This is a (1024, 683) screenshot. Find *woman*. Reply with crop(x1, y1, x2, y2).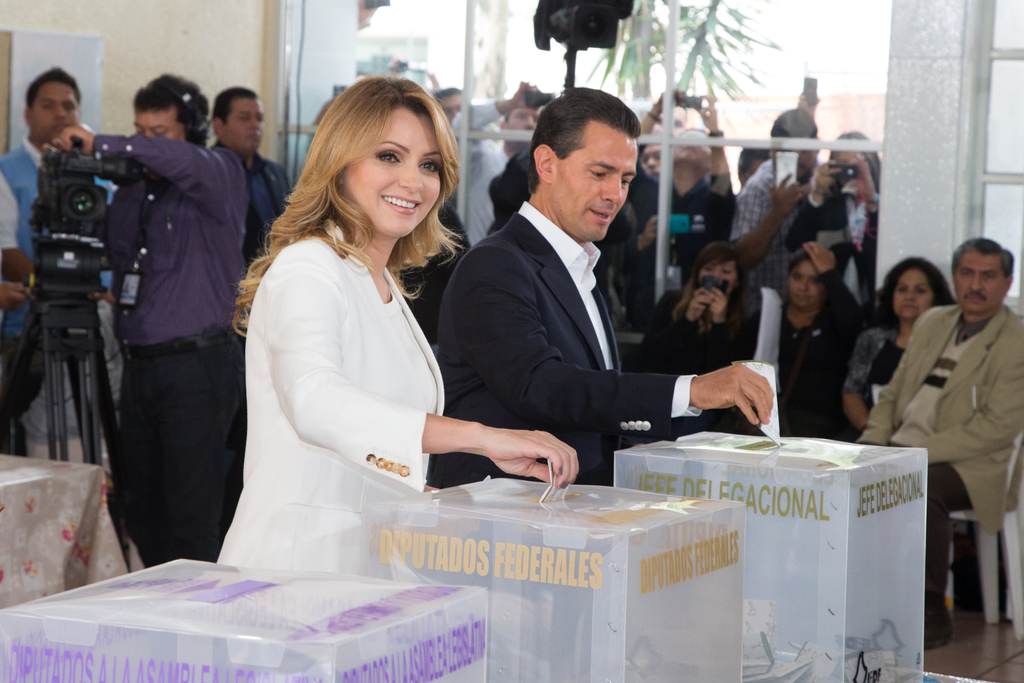
crop(634, 241, 756, 382).
